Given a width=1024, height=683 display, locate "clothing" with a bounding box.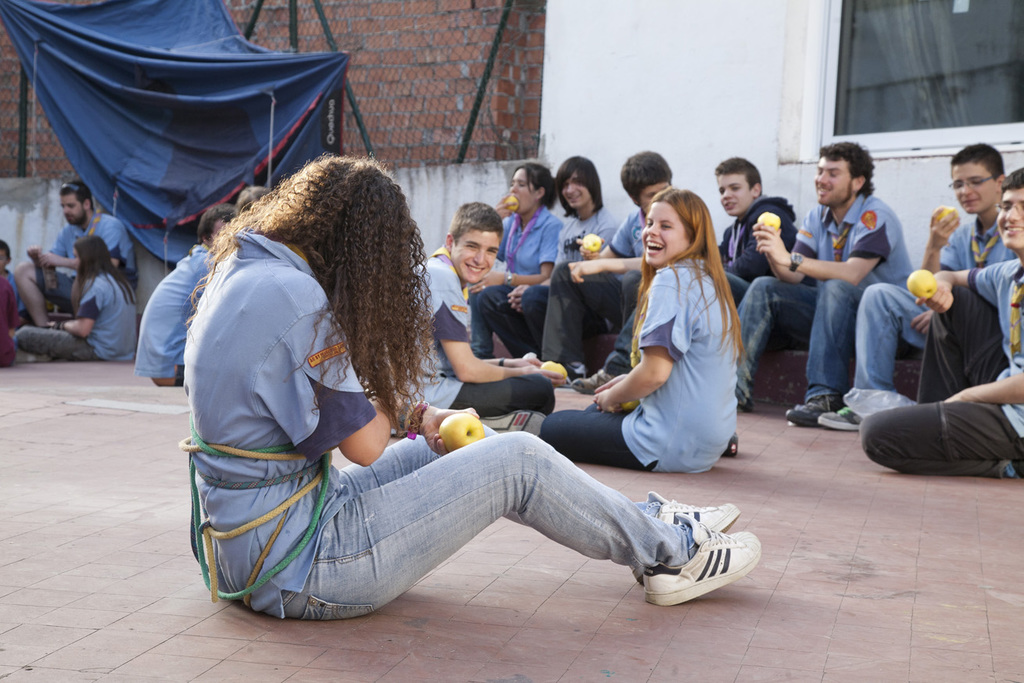
Located: <bbox>722, 196, 797, 305</bbox>.
